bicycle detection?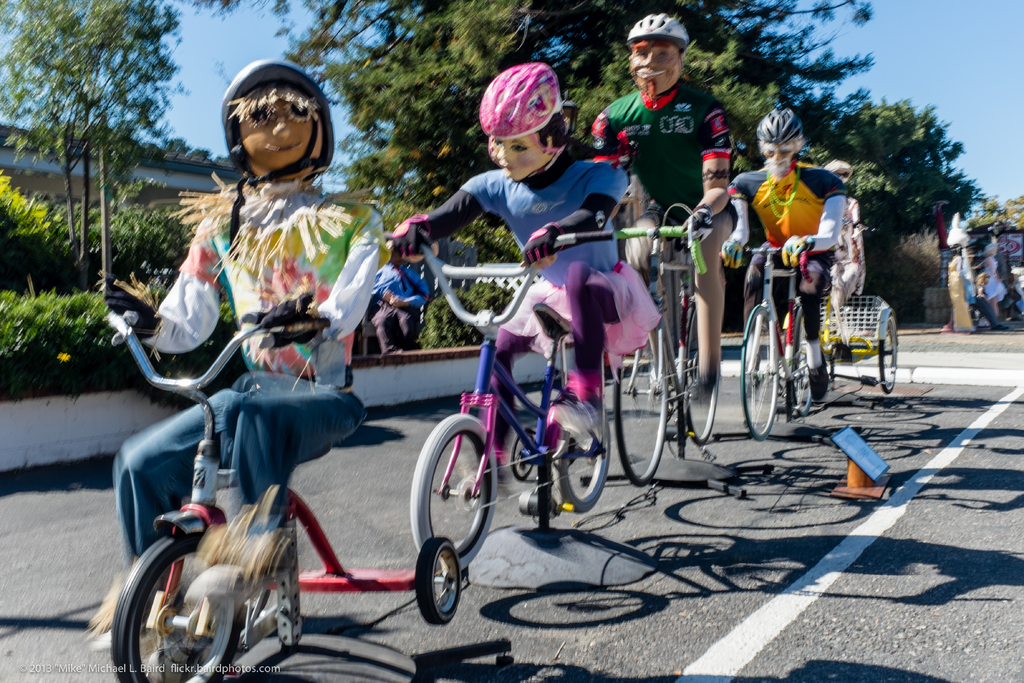
85/299/462/682
